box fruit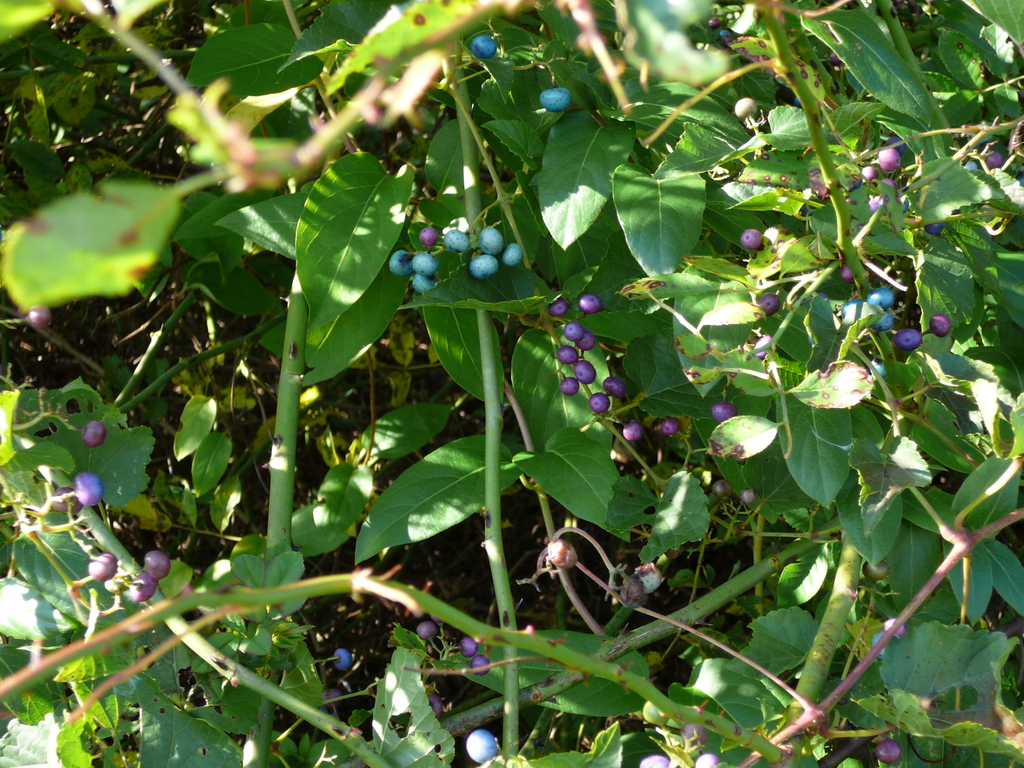
<region>465, 728, 494, 762</region>
